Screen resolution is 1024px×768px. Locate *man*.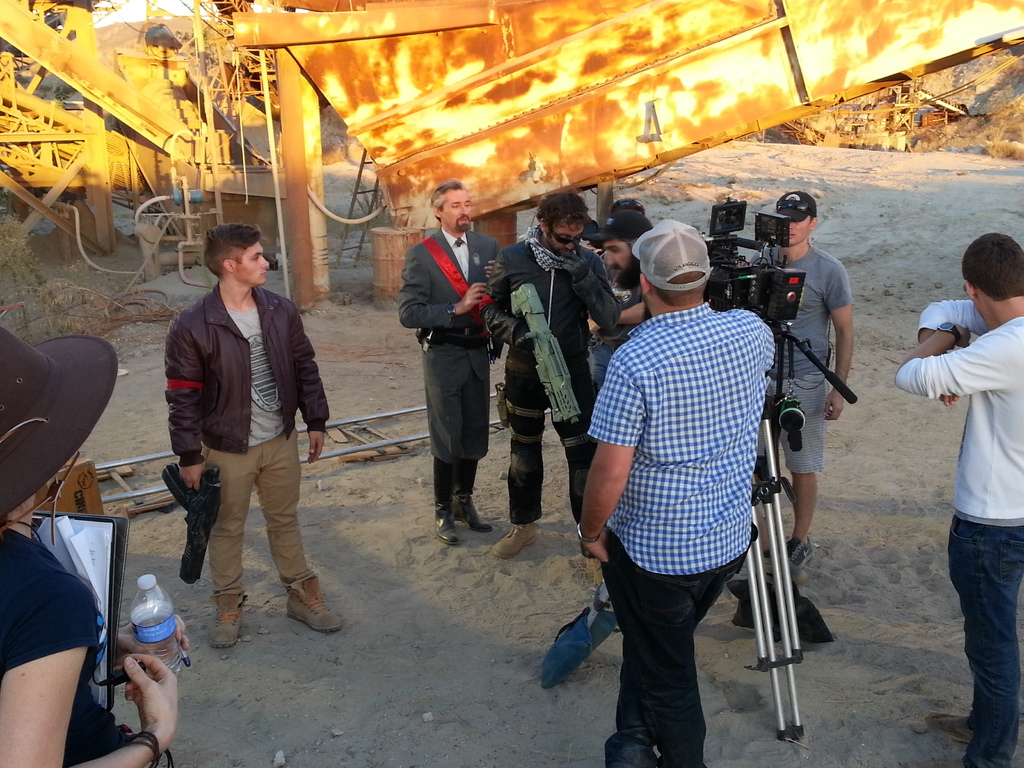
region(570, 221, 779, 767).
